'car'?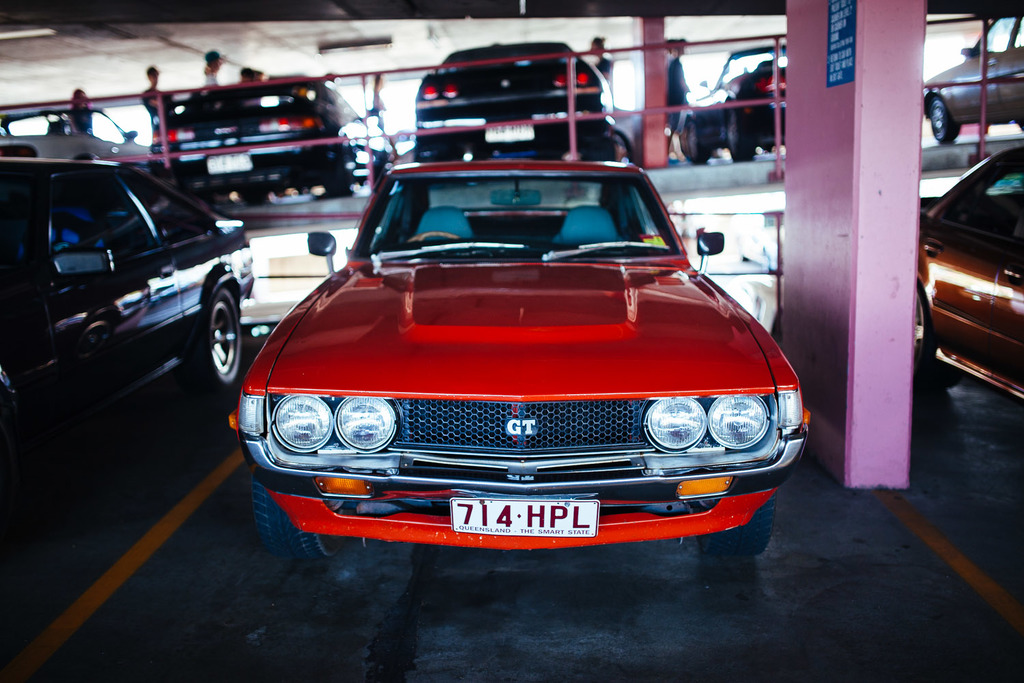
(413, 44, 615, 152)
